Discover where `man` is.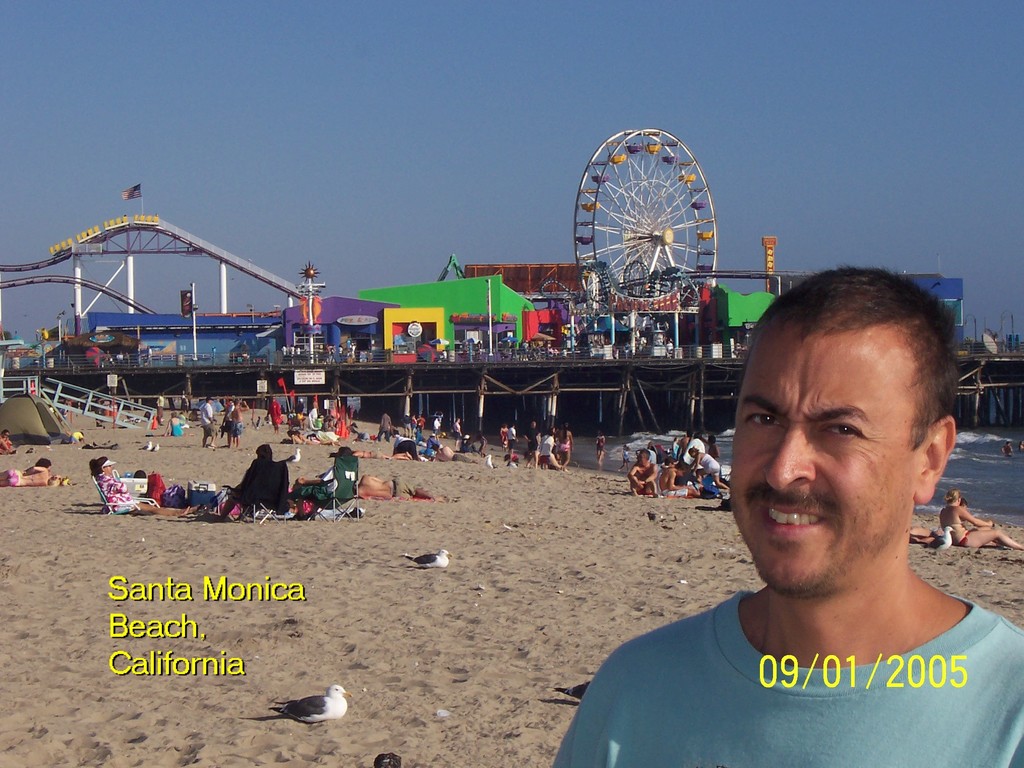
Discovered at {"left": 628, "top": 448, "right": 661, "bottom": 501}.
